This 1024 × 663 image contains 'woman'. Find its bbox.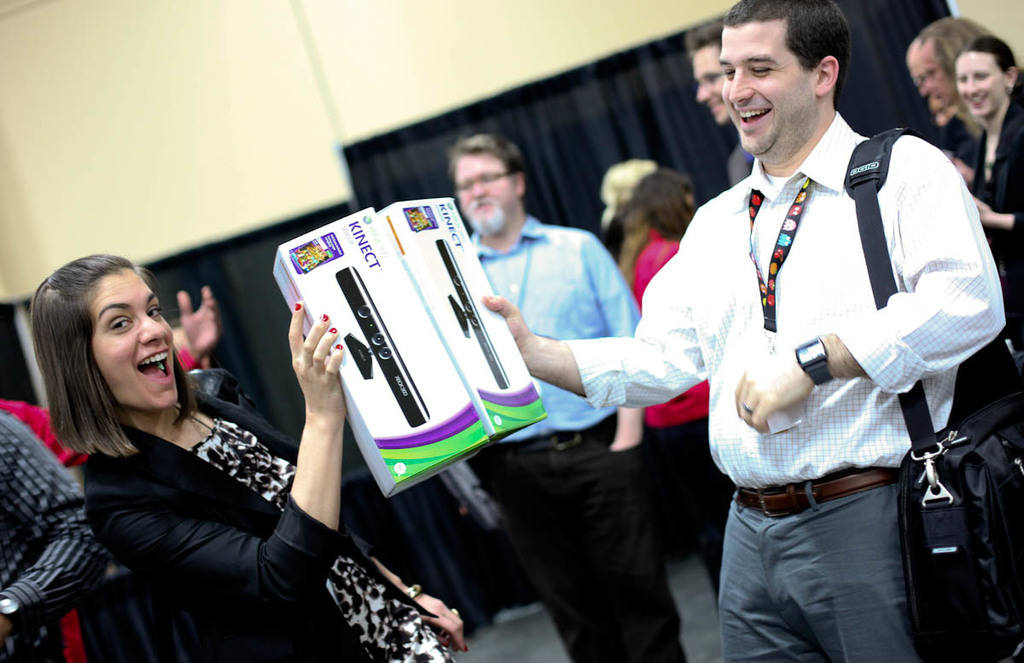
x1=32 y1=253 x2=463 y2=662.
